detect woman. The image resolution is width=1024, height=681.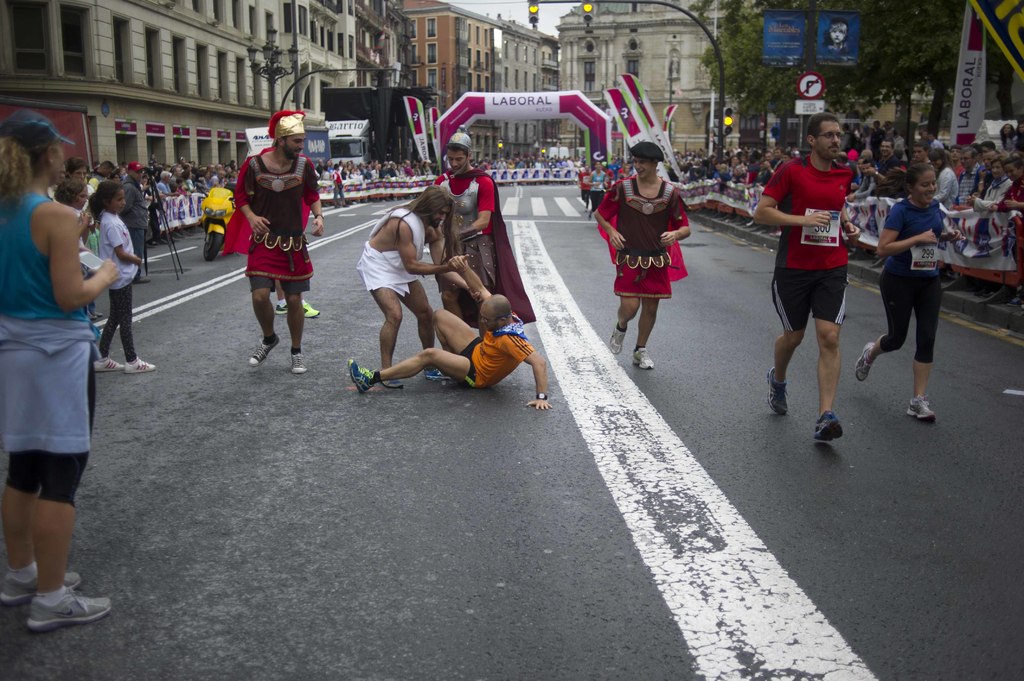
38 178 108 380.
